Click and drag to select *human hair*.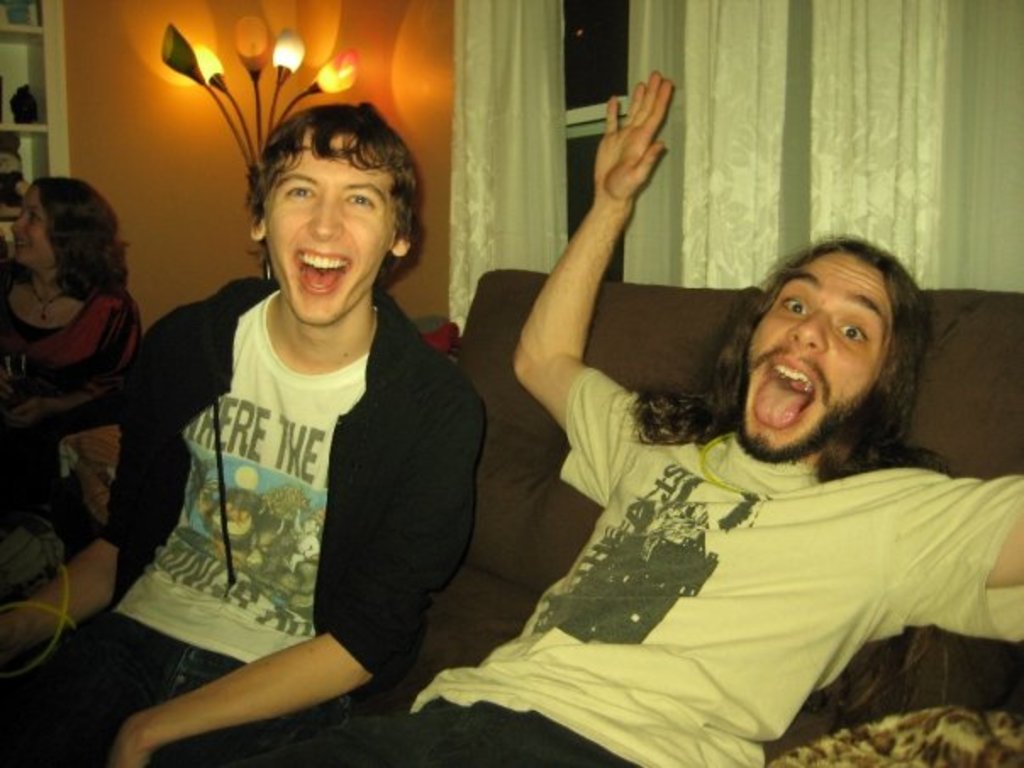
Selection: {"x1": 239, "y1": 95, "x2": 422, "y2": 303}.
